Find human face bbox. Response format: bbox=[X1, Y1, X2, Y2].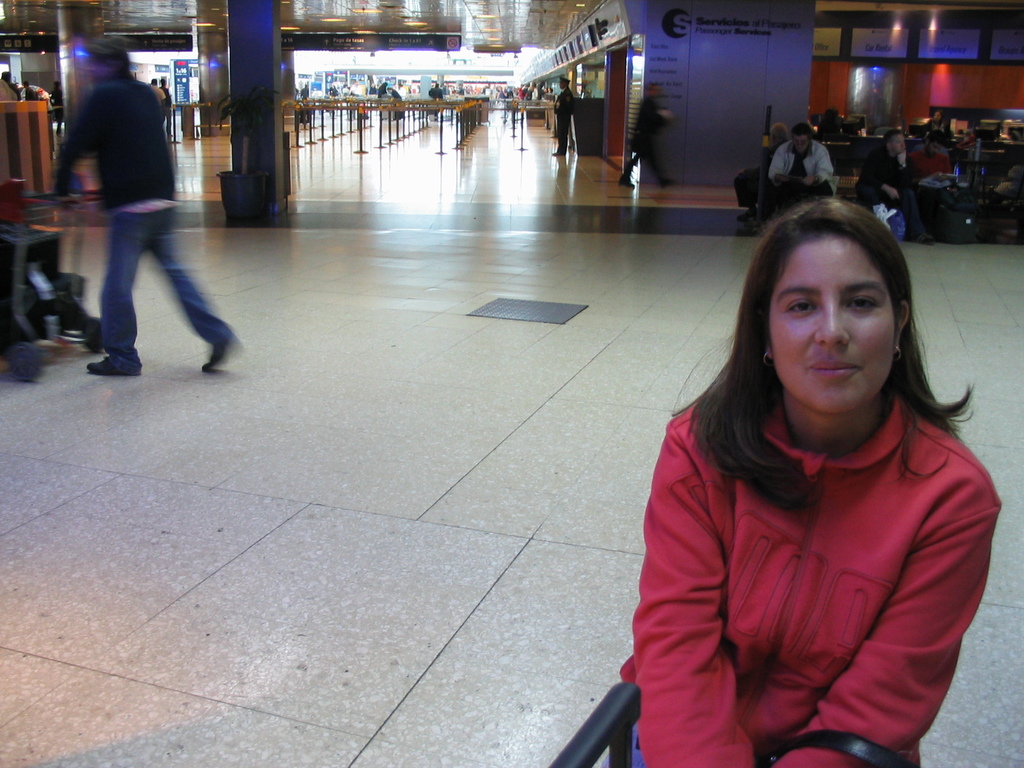
bbox=[888, 130, 907, 152].
